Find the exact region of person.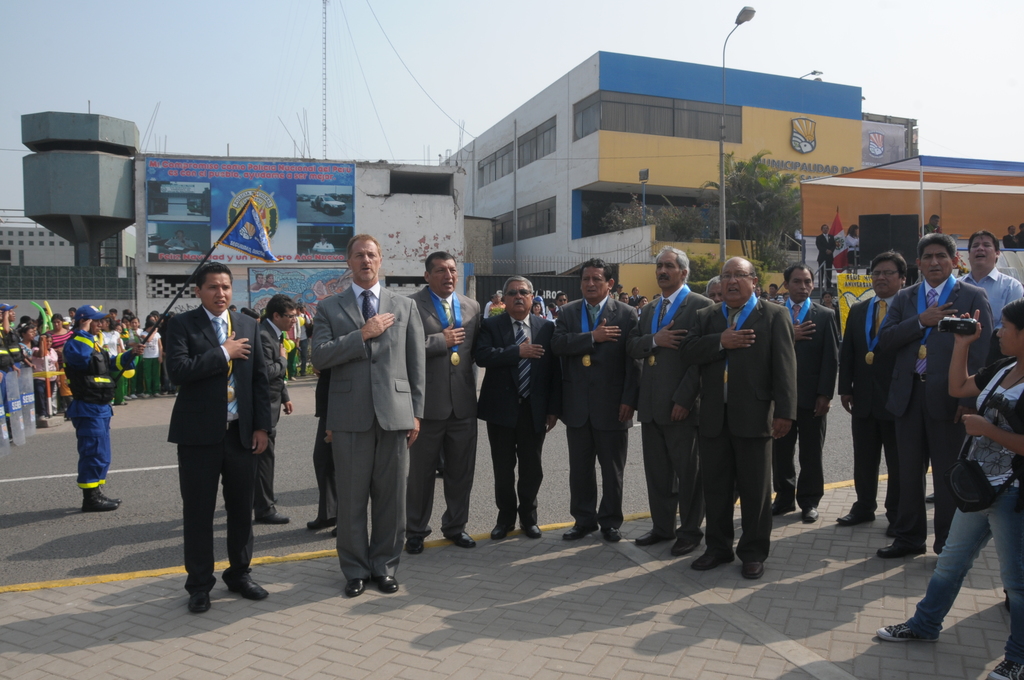
Exact region: left=817, top=222, right=833, bottom=289.
